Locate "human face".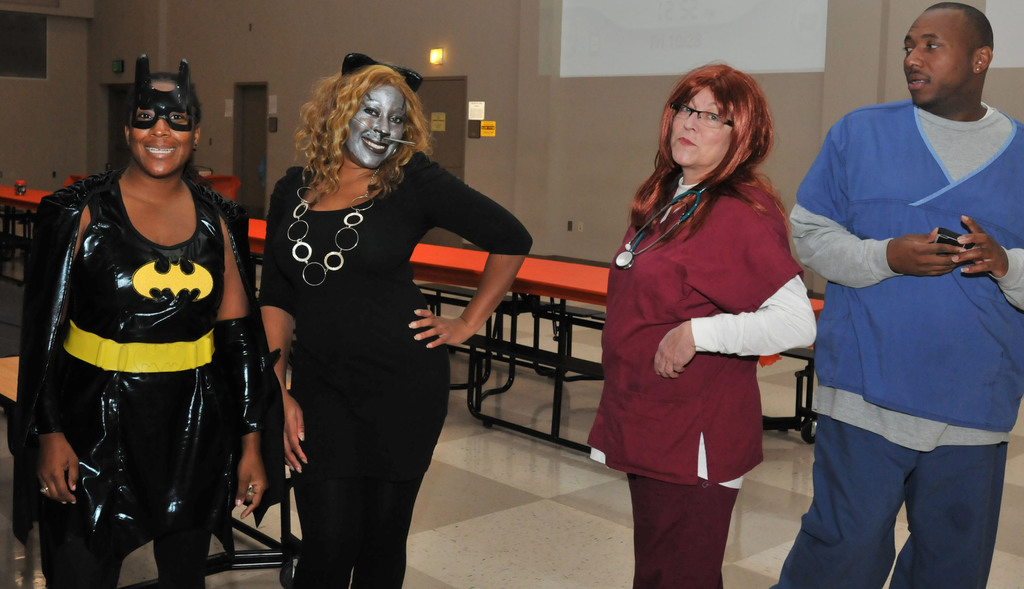
Bounding box: rect(904, 6, 972, 108).
